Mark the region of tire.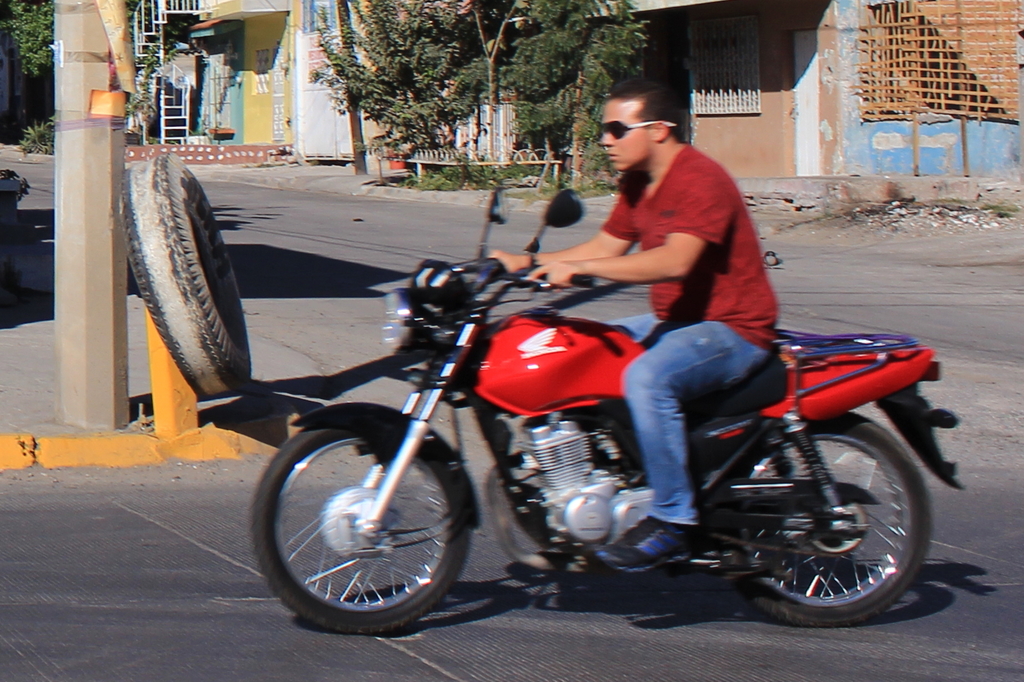
Region: [x1=752, y1=417, x2=940, y2=630].
